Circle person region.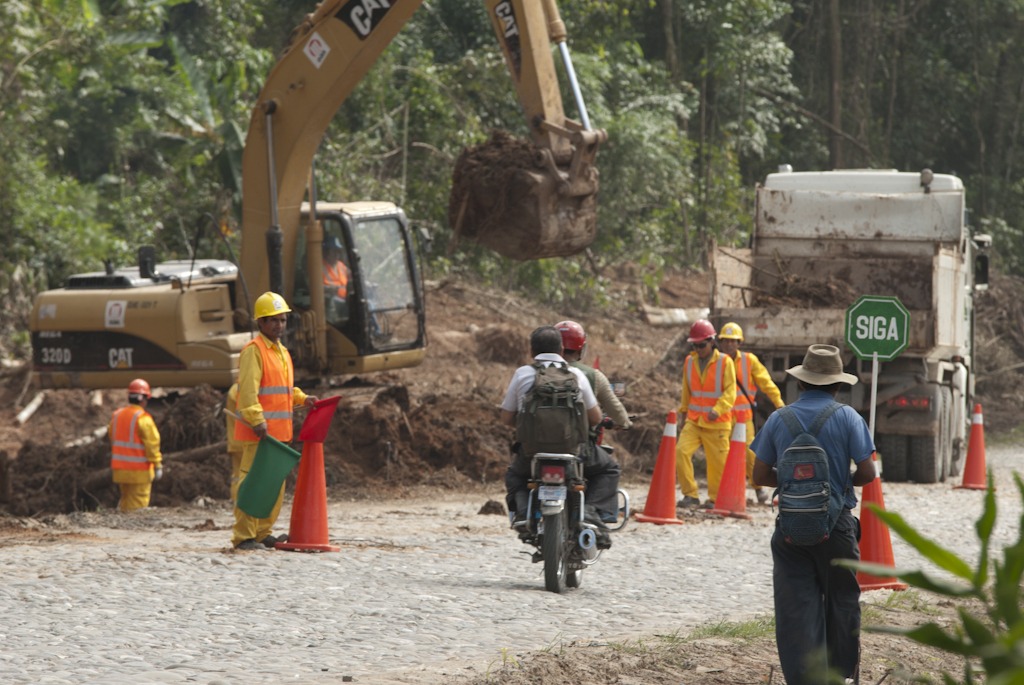
Region: x1=661 y1=320 x2=761 y2=502.
